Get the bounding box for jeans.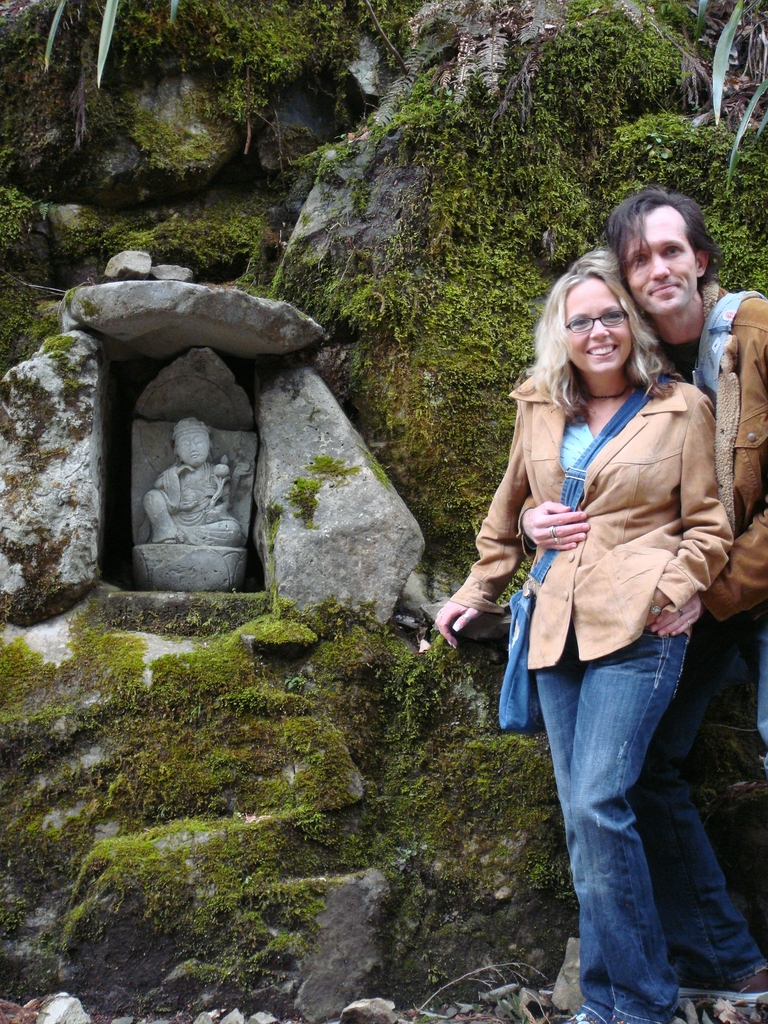
[625,600,767,986].
